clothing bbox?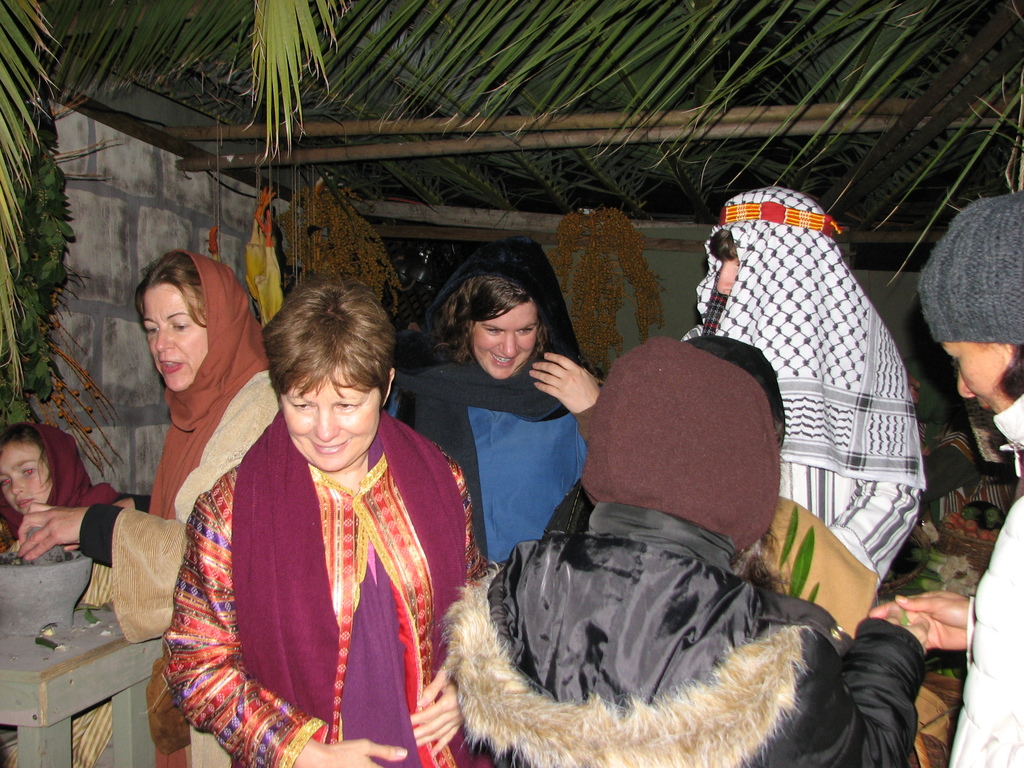
l=0, t=421, r=130, b=561
